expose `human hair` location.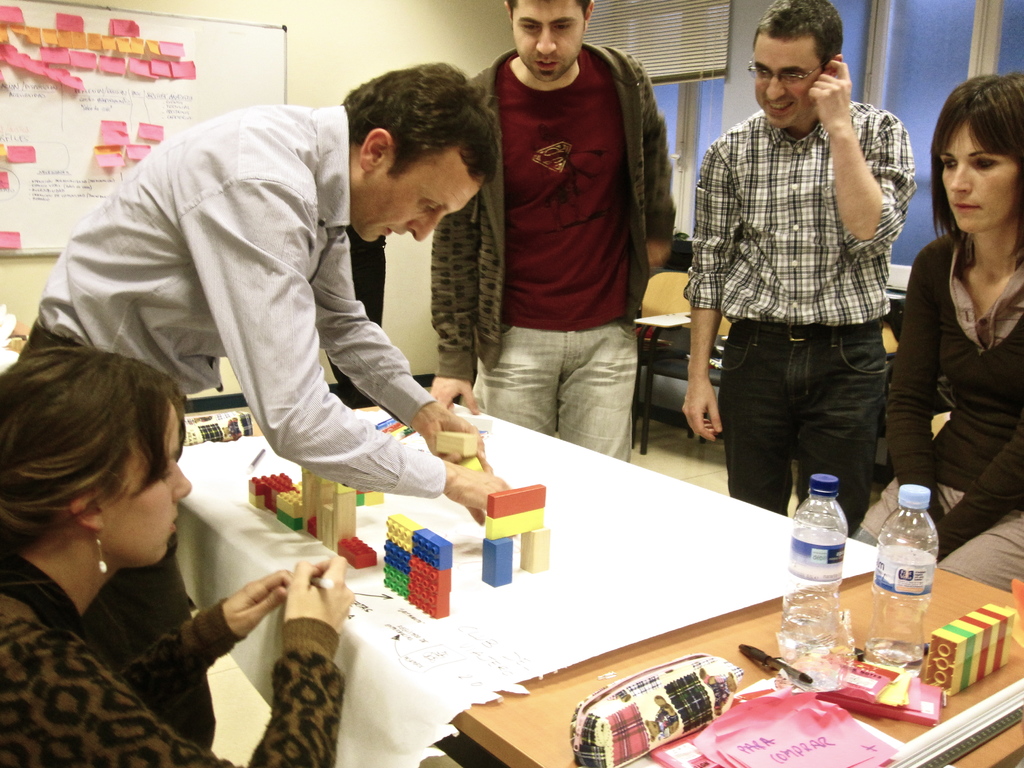
Exposed at x1=752 y1=0 x2=849 y2=80.
